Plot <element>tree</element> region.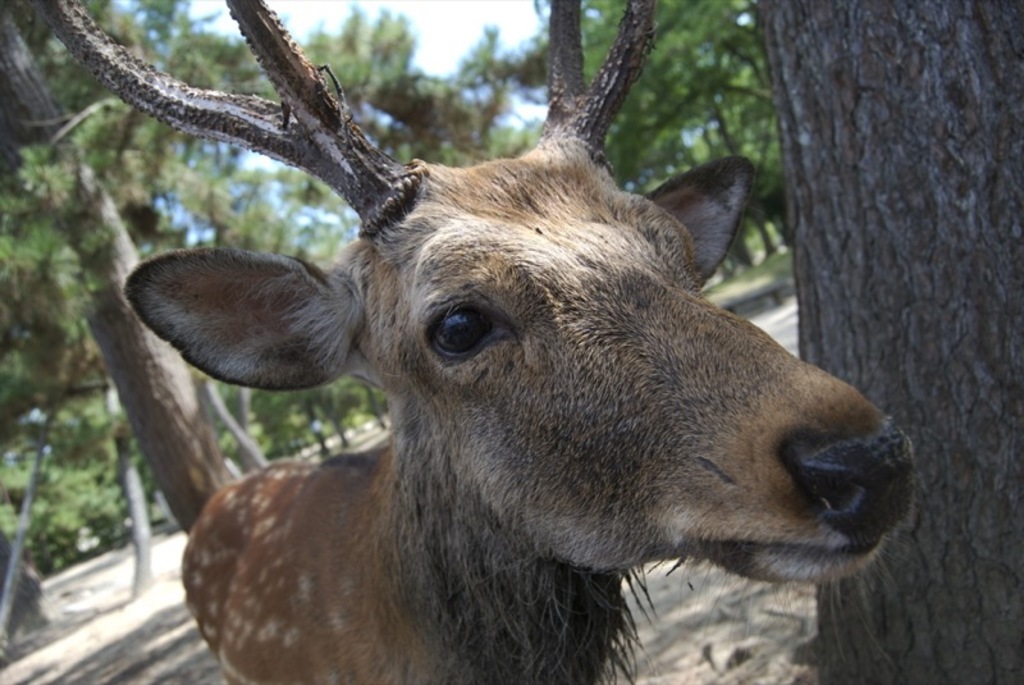
Plotted at 517/0/812/270.
